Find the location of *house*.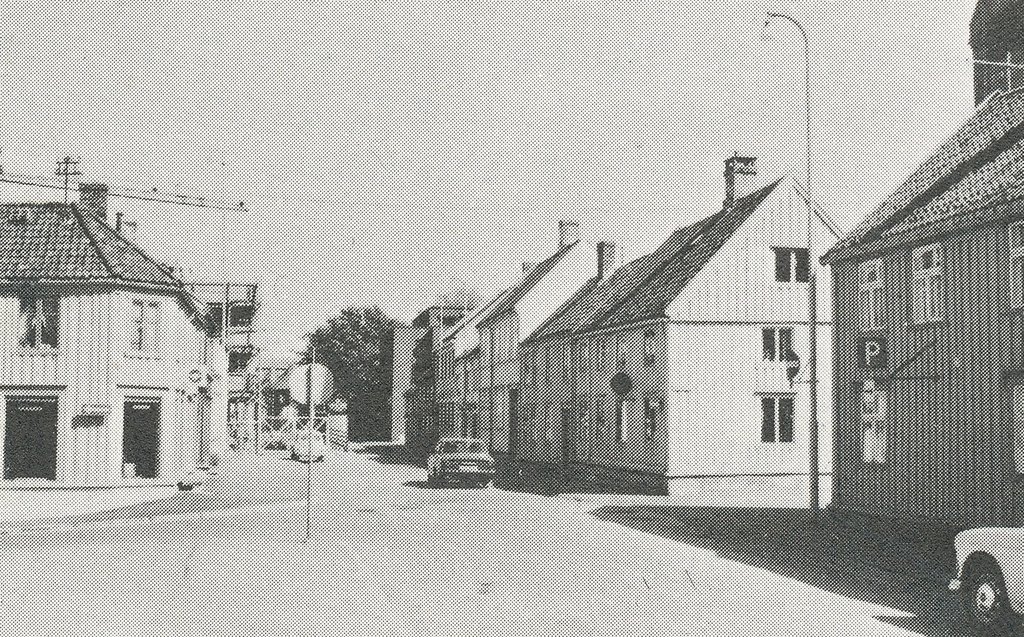
Location: 415, 305, 459, 455.
